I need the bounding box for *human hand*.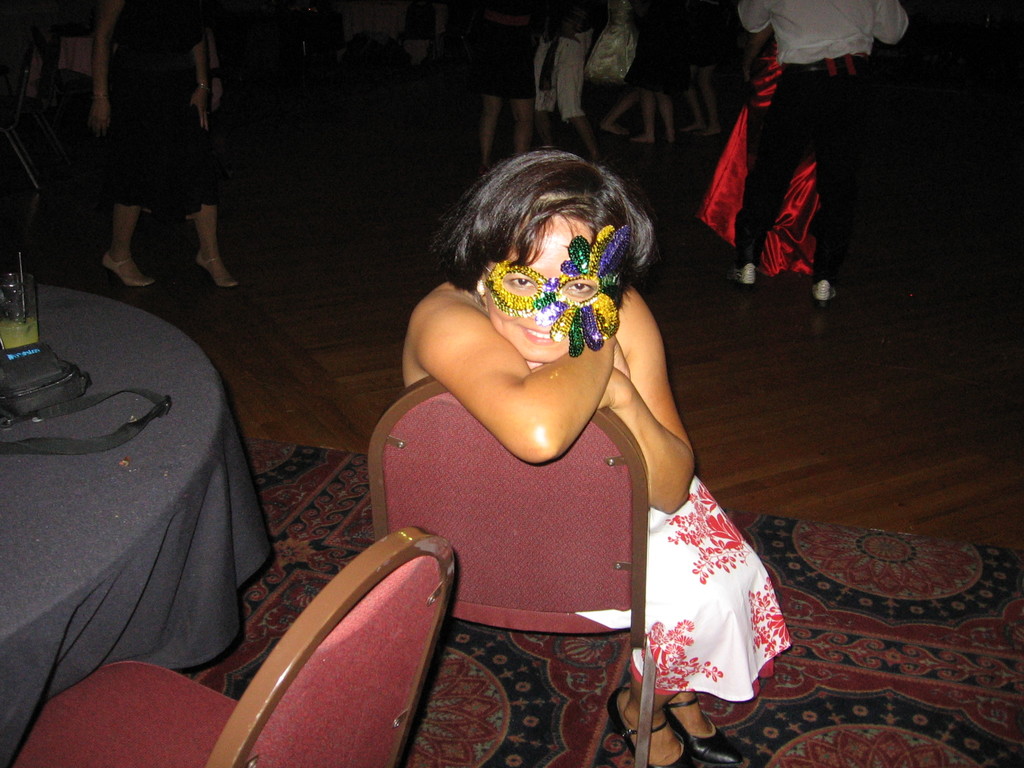
Here it is: select_region(190, 86, 212, 132).
